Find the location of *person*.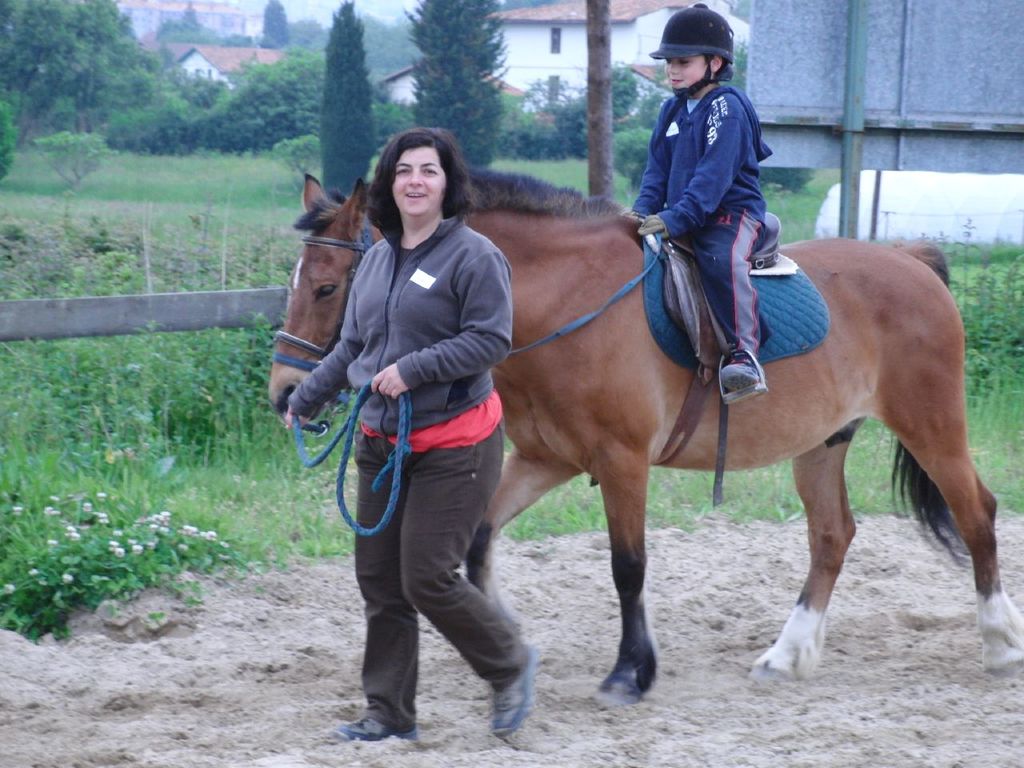
Location: crop(629, 0, 771, 394).
